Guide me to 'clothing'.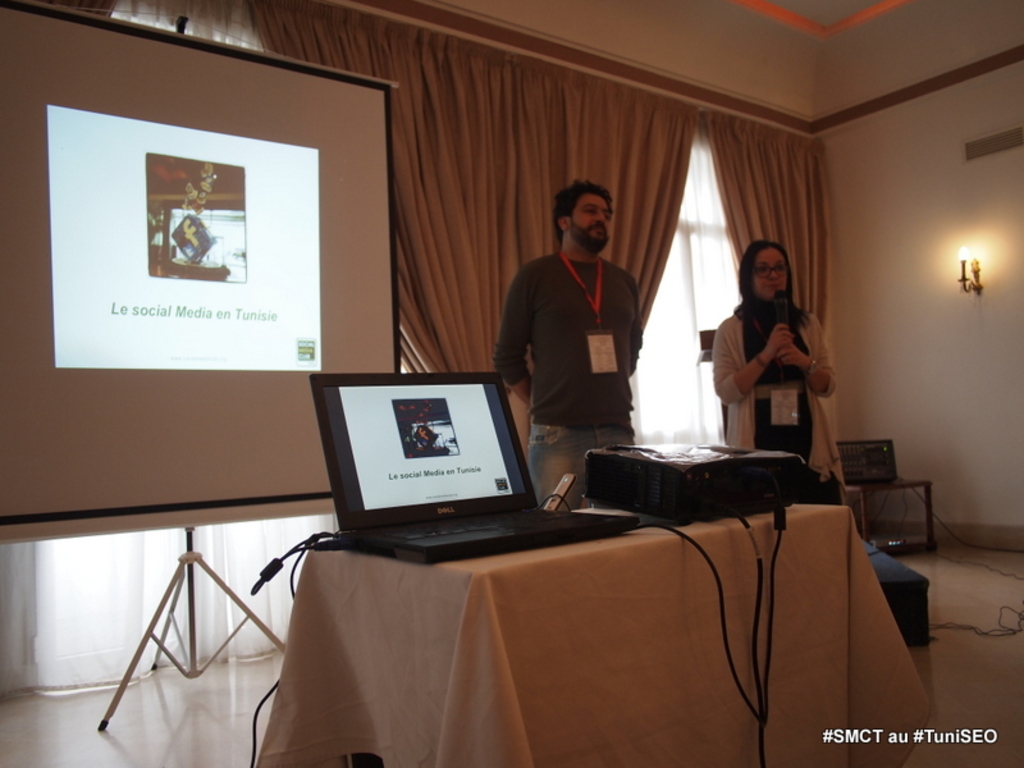
Guidance: (left=713, top=305, right=842, bottom=507).
